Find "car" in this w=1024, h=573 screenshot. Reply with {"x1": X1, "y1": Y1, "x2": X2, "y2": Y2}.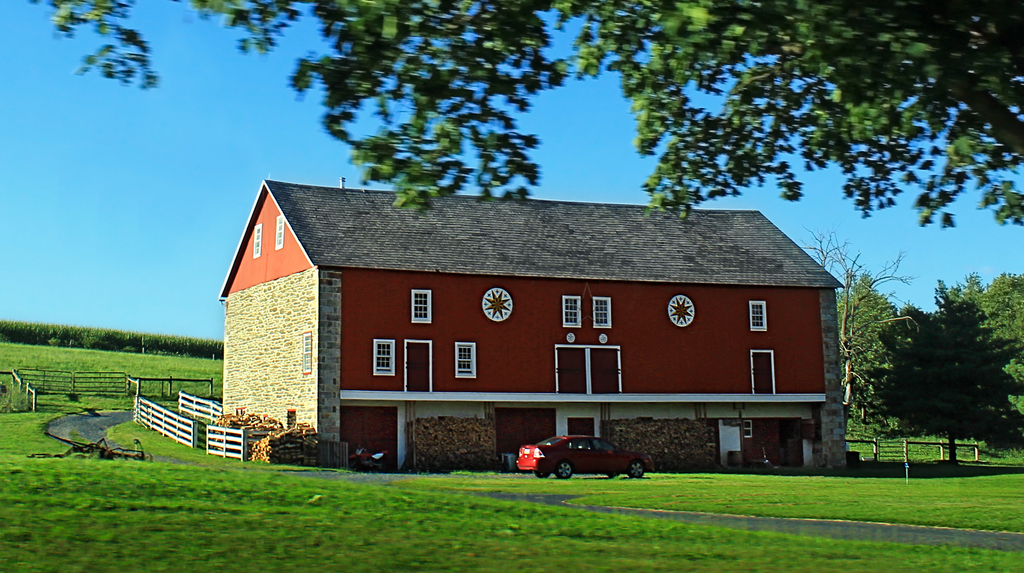
{"x1": 518, "y1": 433, "x2": 656, "y2": 481}.
